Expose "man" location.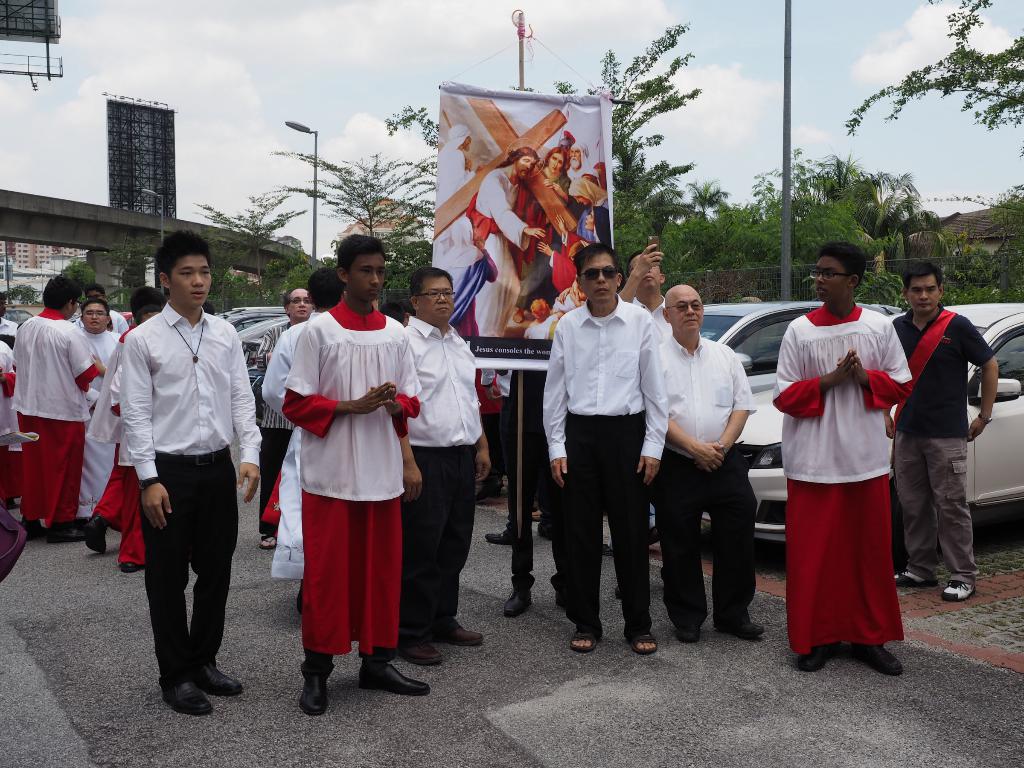
Exposed at [773,242,912,672].
